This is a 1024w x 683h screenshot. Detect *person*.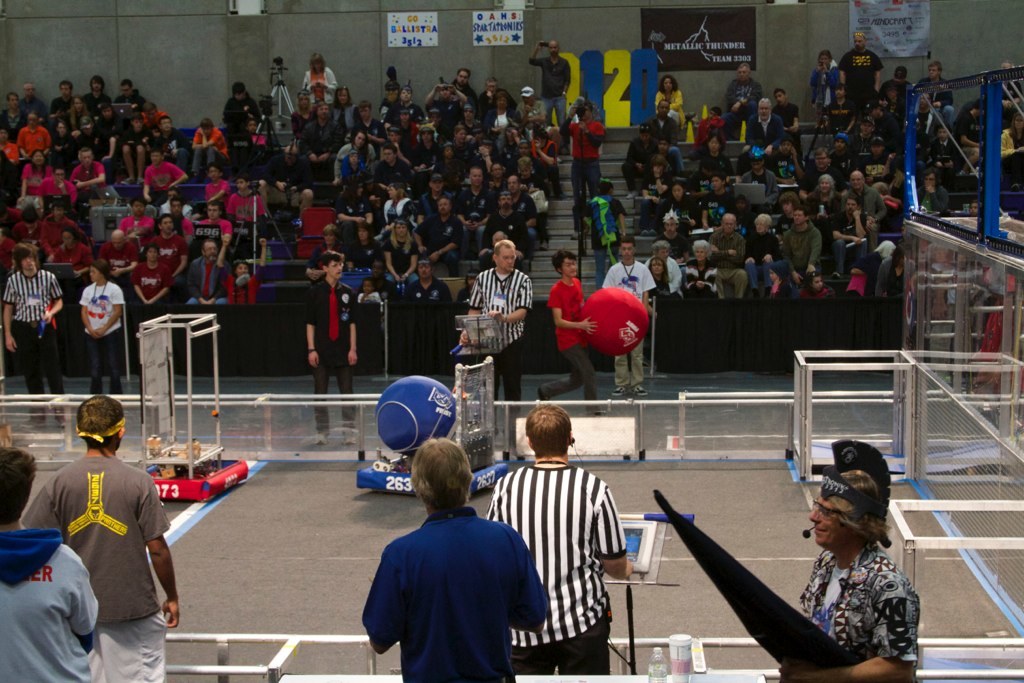
box=[11, 396, 181, 678].
